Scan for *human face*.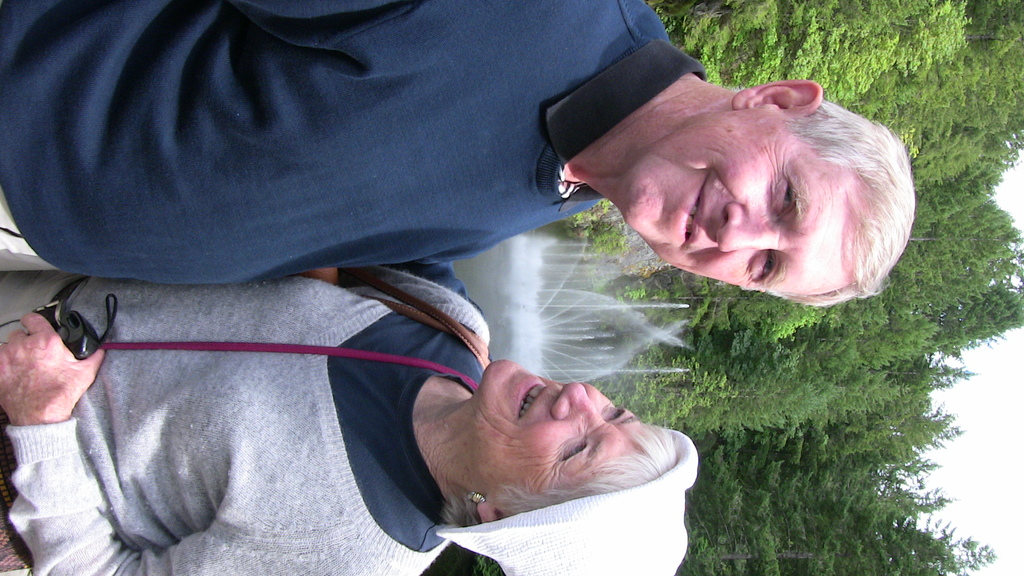
Scan result: l=483, t=361, r=644, b=487.
